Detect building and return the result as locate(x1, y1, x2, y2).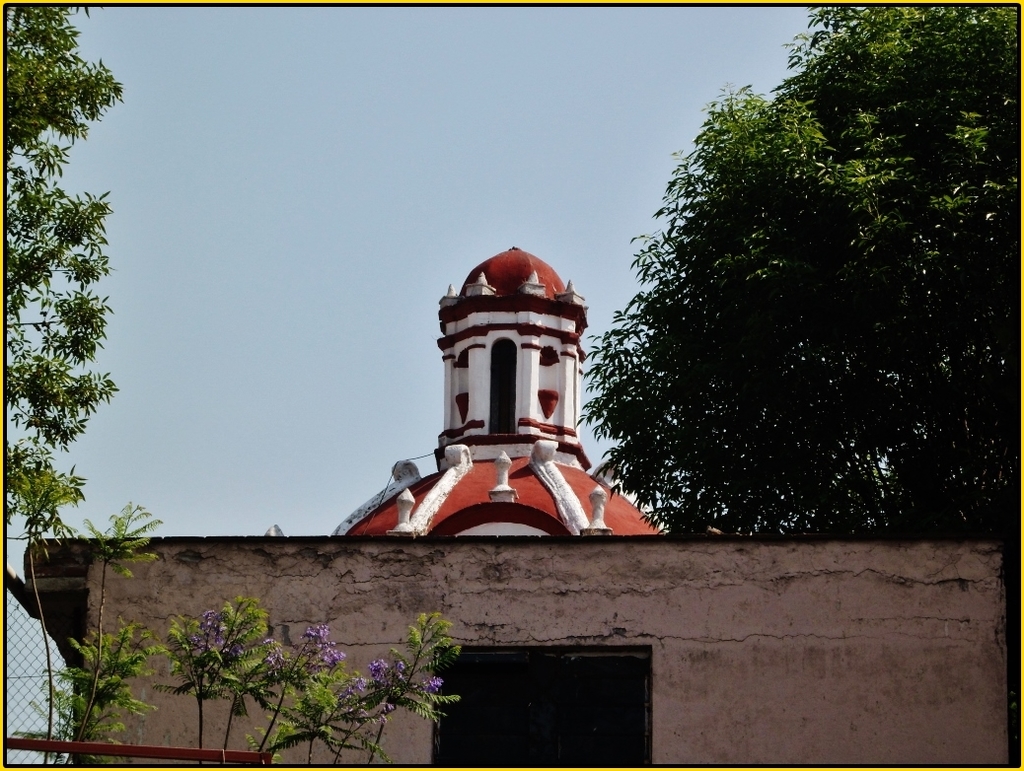
locate(318, 225, 626, 531).
